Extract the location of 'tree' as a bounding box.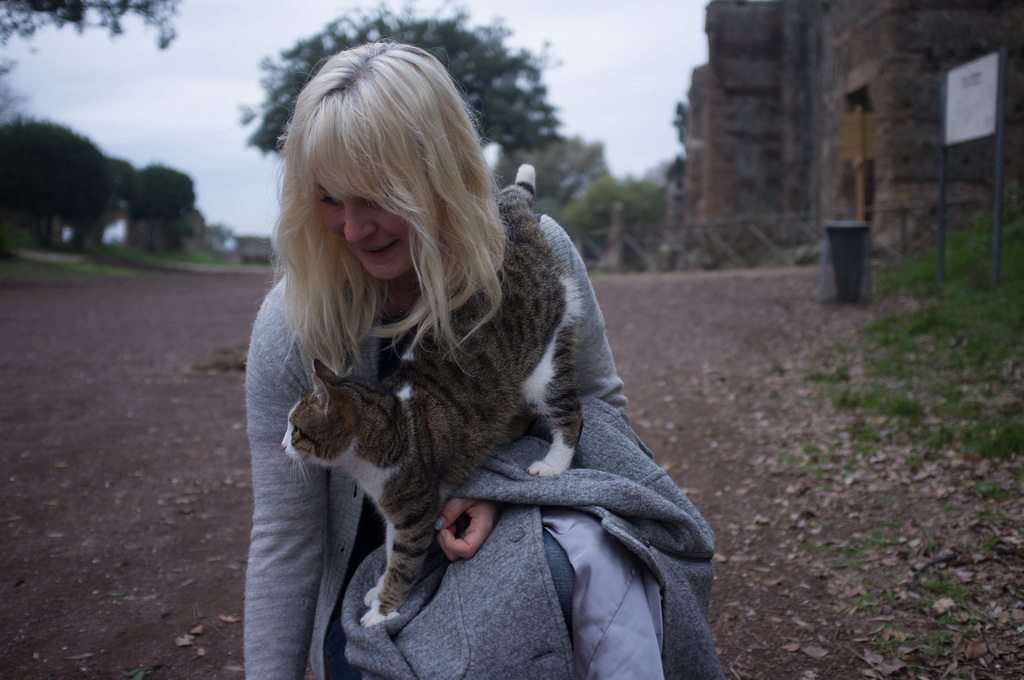
box=[0, 0, 184, 70].
